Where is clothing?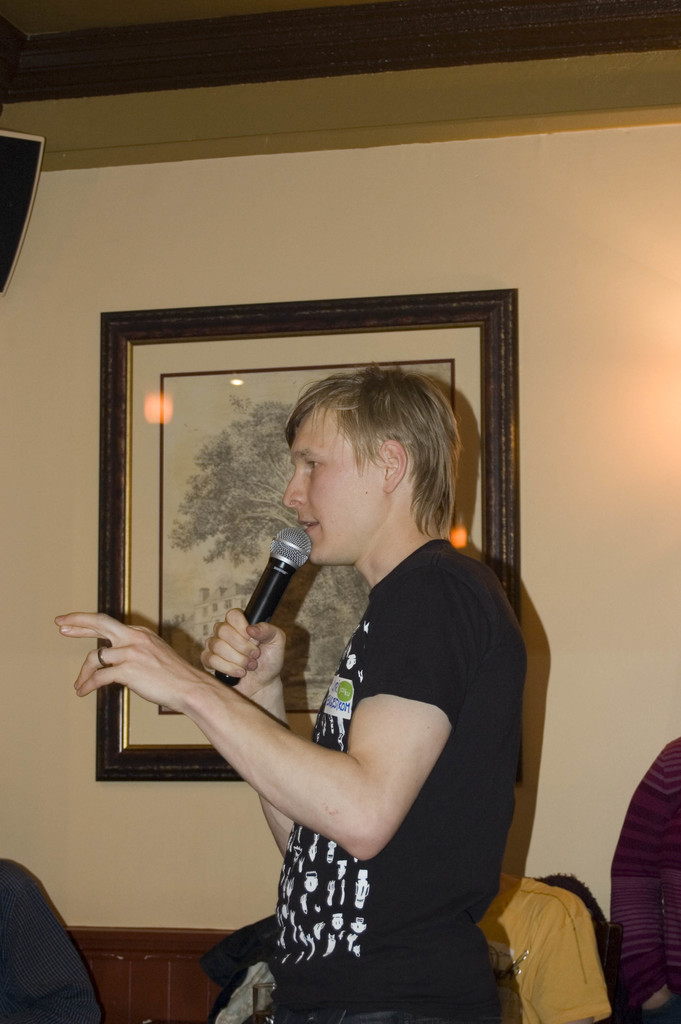
detection(265, 536, 518, 1023).
